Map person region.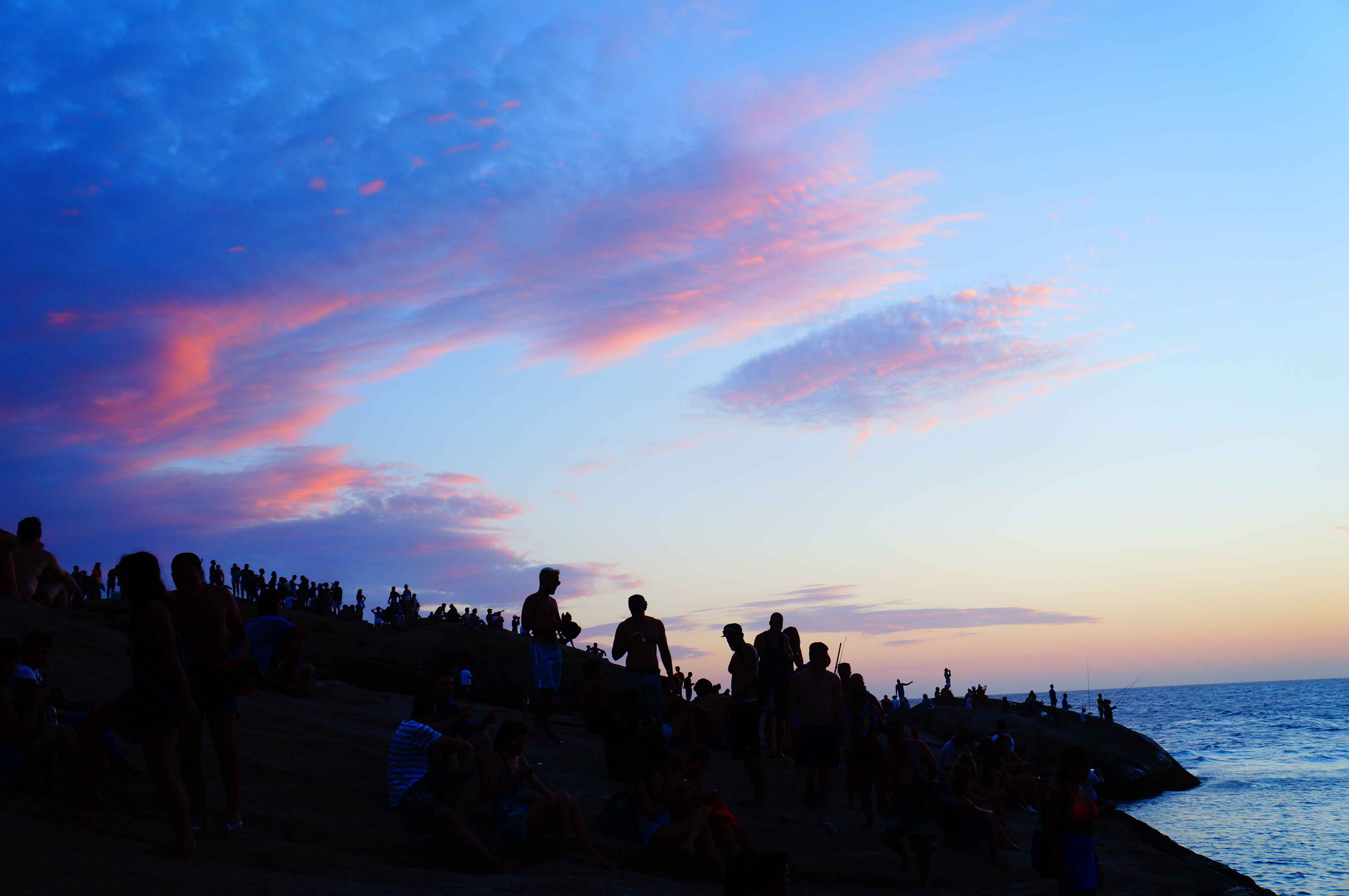
Mapped to locate(143, 158, 159, 189).
